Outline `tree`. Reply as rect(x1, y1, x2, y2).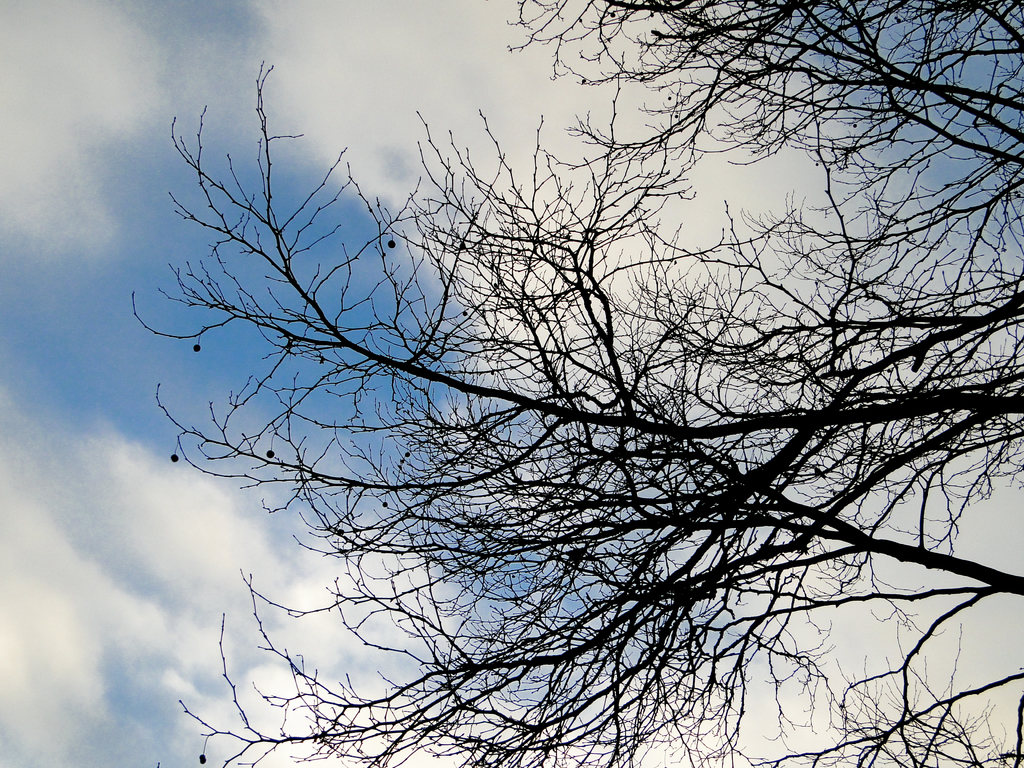
rect(123, 5, 1023, 767).
